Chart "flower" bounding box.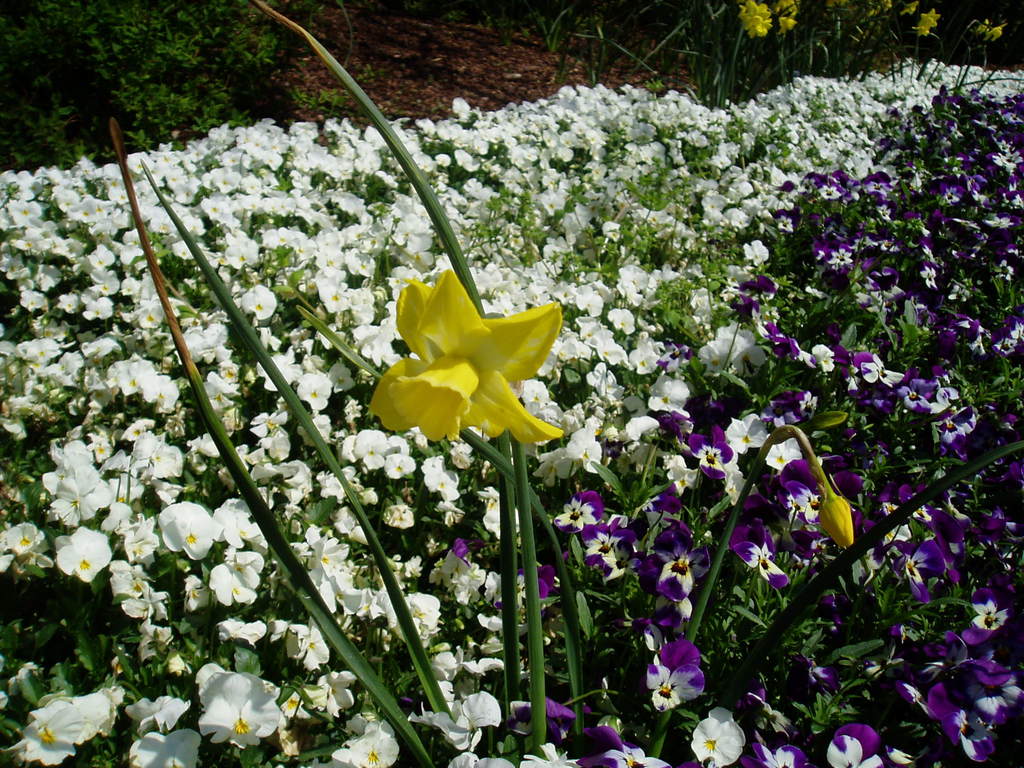
Charted: x1=984 y1=21 x2=1007 y2=41.
